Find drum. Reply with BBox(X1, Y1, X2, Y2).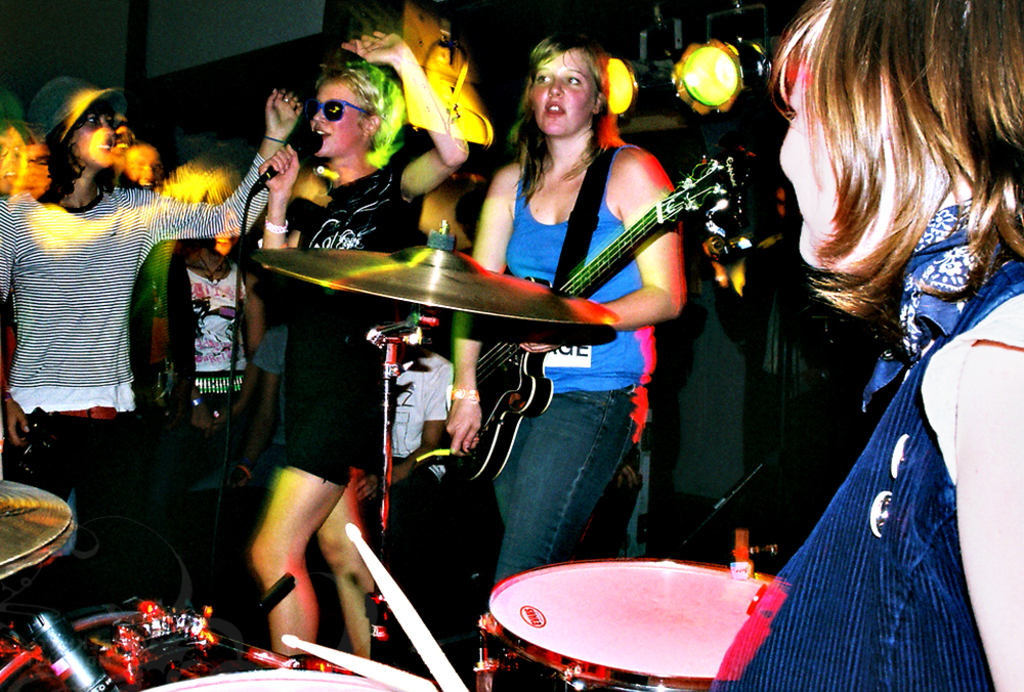
BBox(0, 600, 452, 691).
